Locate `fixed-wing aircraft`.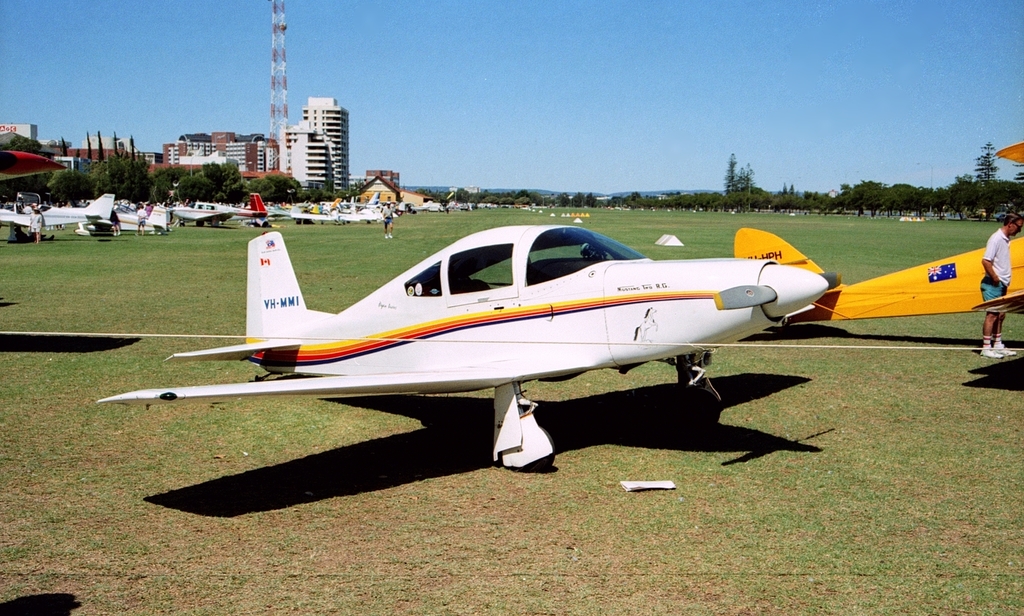
Bounding box: [x1=95, y1=231, x2=829, y2=471].
